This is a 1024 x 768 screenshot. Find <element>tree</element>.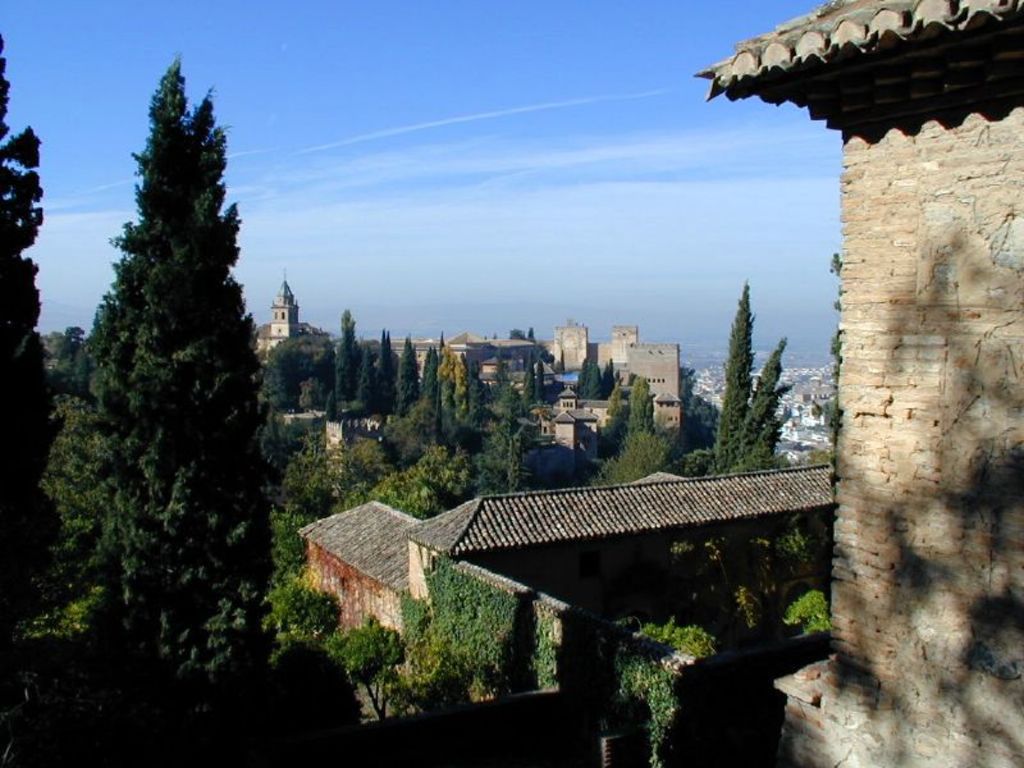
Bounding box: 244:586:342:666.
